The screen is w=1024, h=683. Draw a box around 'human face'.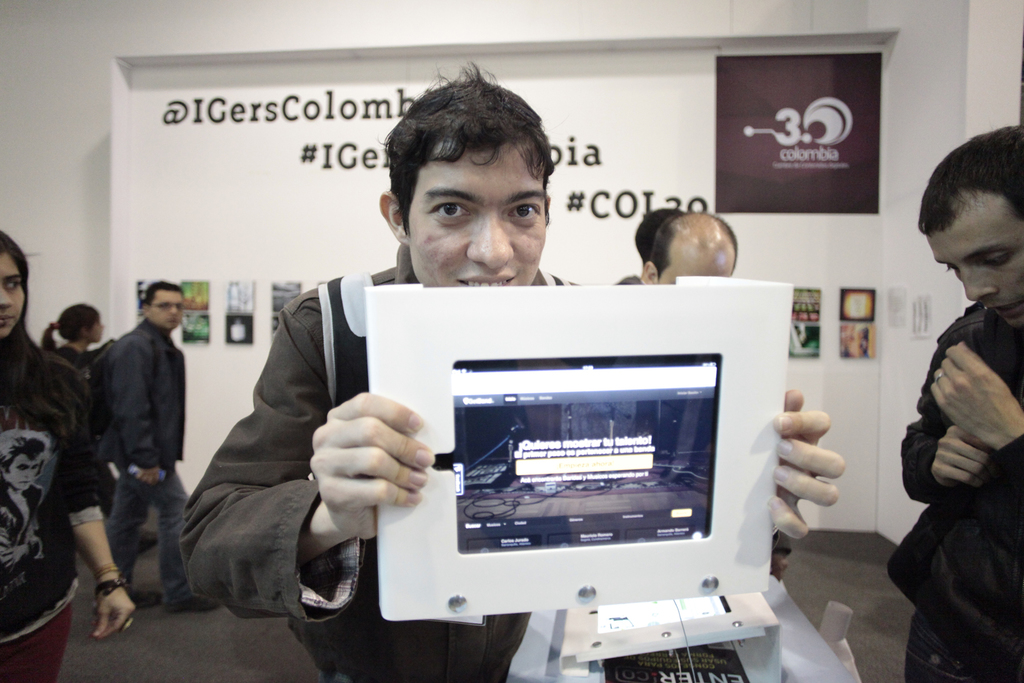
[left=408, top=142, right=550, bottom=283].
